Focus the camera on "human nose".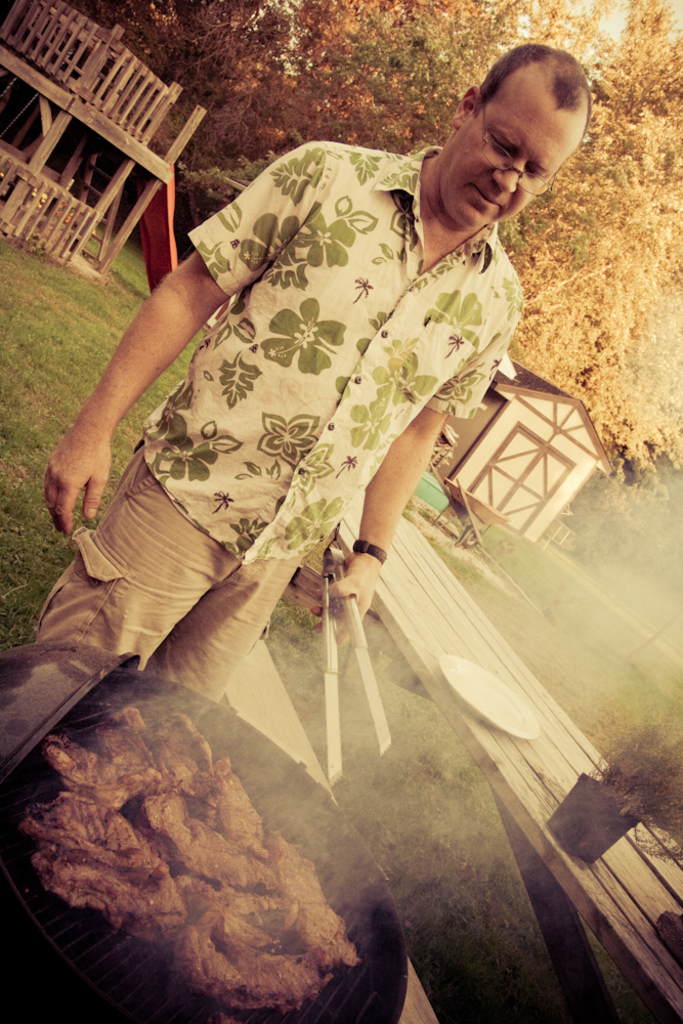
Focus region: 493 151 522 190.
